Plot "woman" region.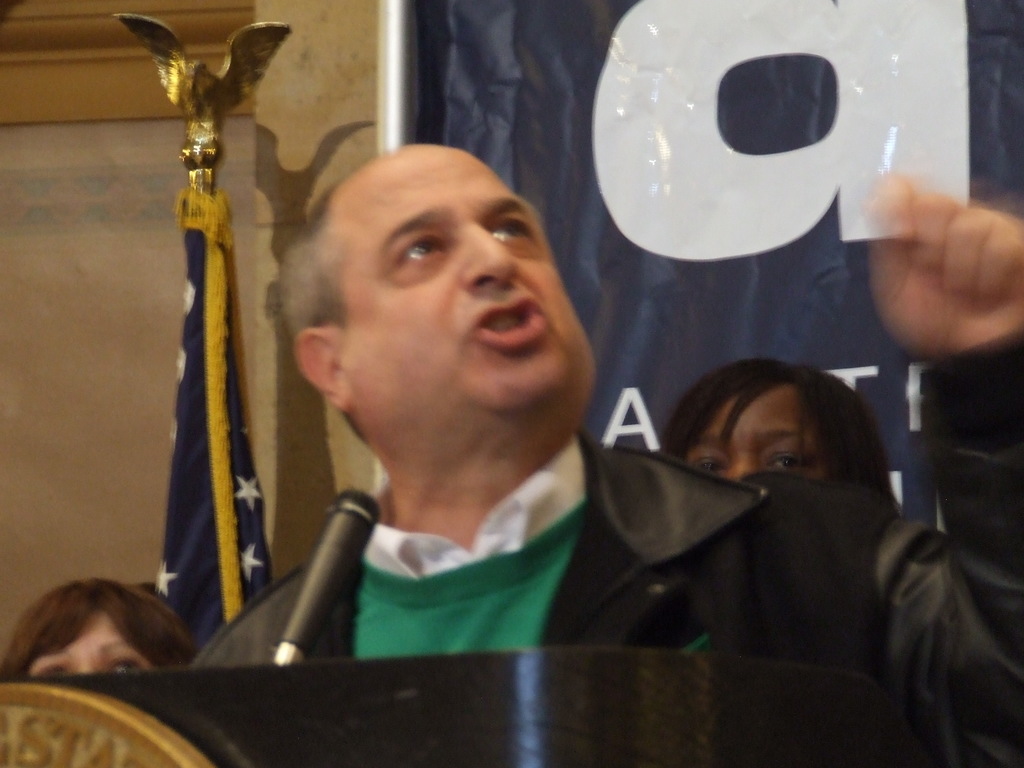
Plotted at <box>664,358,905,518</box>.
